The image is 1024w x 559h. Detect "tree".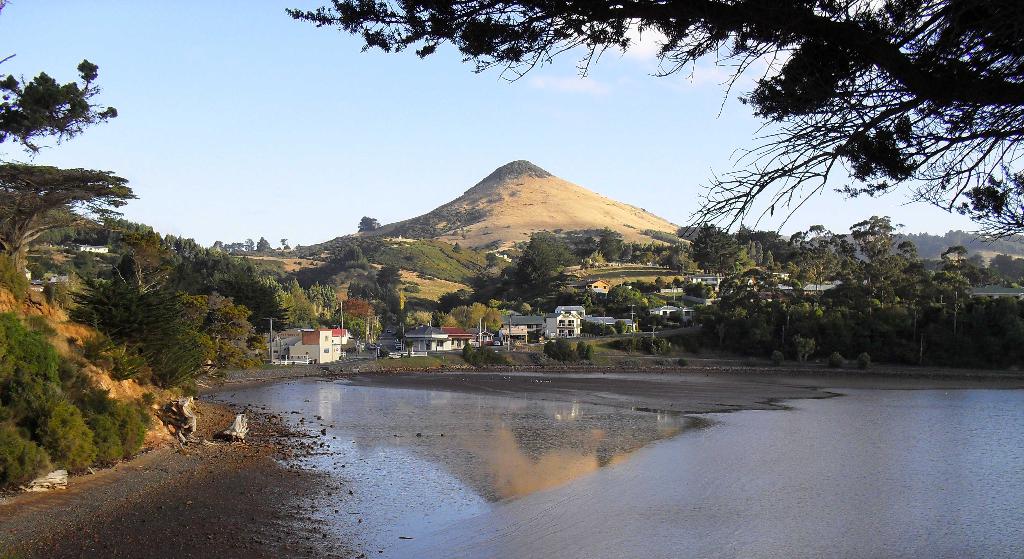
Detection: select_region(1, 37, 115, 147).
